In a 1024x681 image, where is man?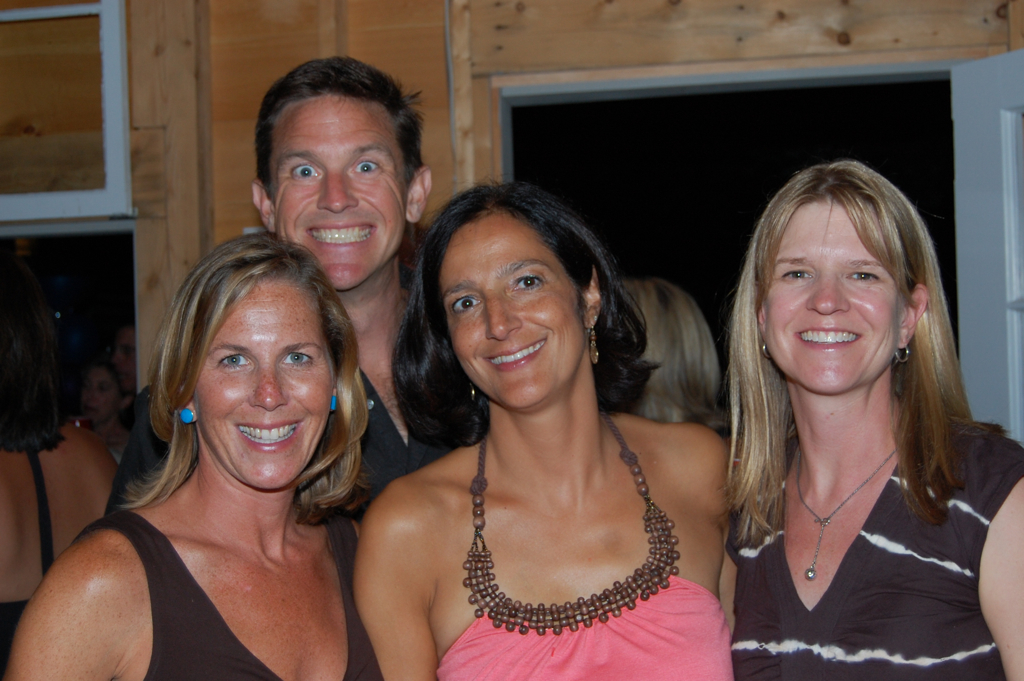
{"left": 102, "top": 53, "right": 445, "bottom": 521}.
